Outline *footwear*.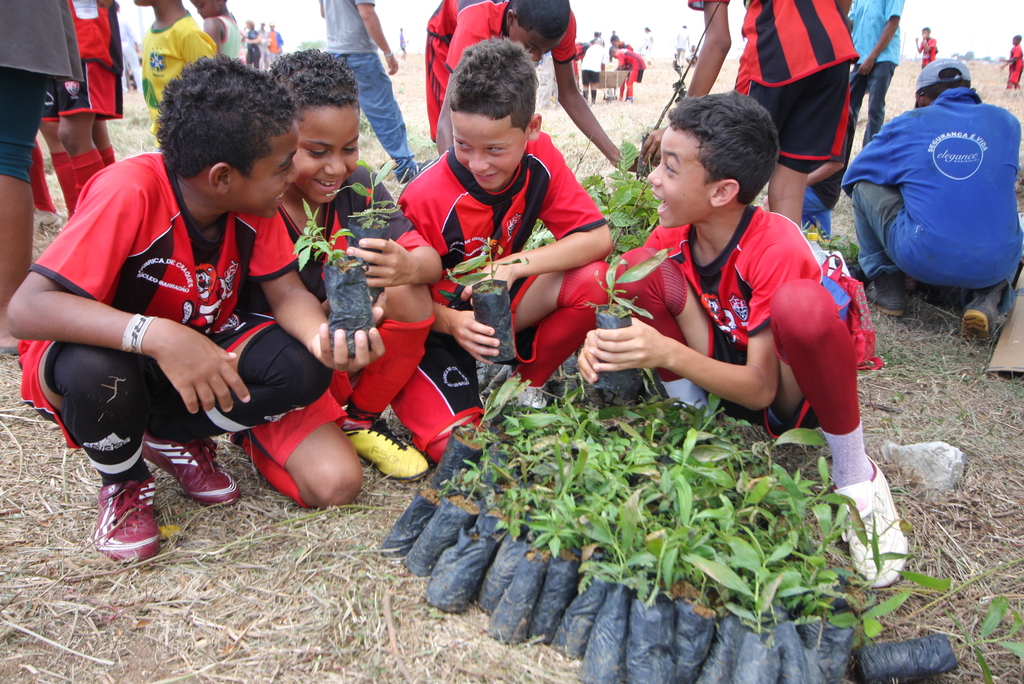
Outline: x1=396, y1=158, x2=435, y2=188.
